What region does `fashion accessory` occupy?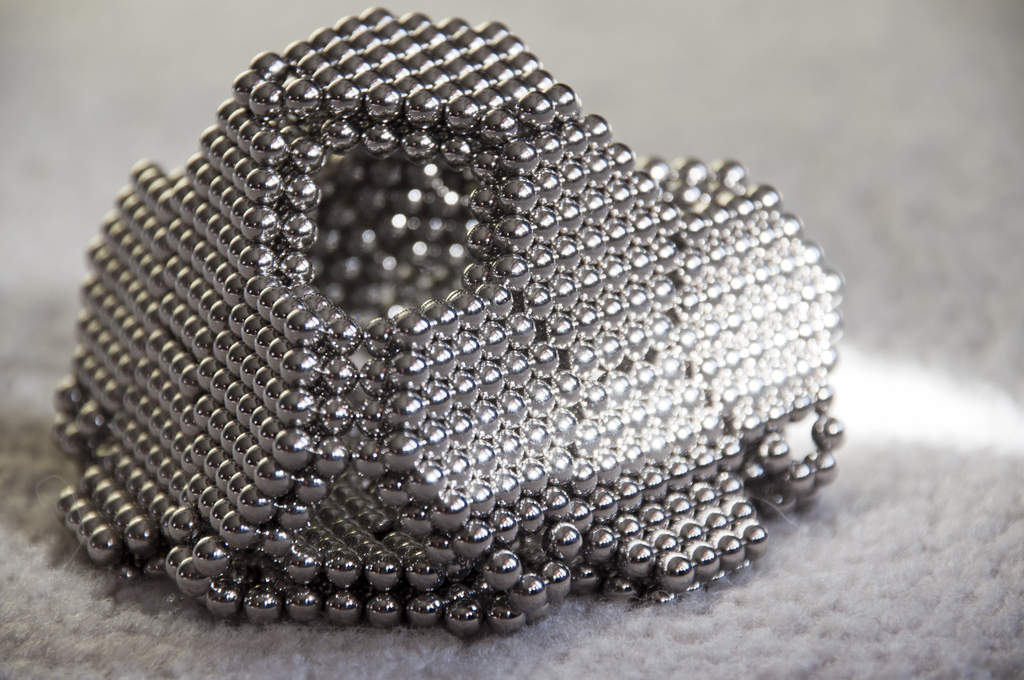
{"x1": 47, "y1": 1, "x2": 842, "y2": 639}.
